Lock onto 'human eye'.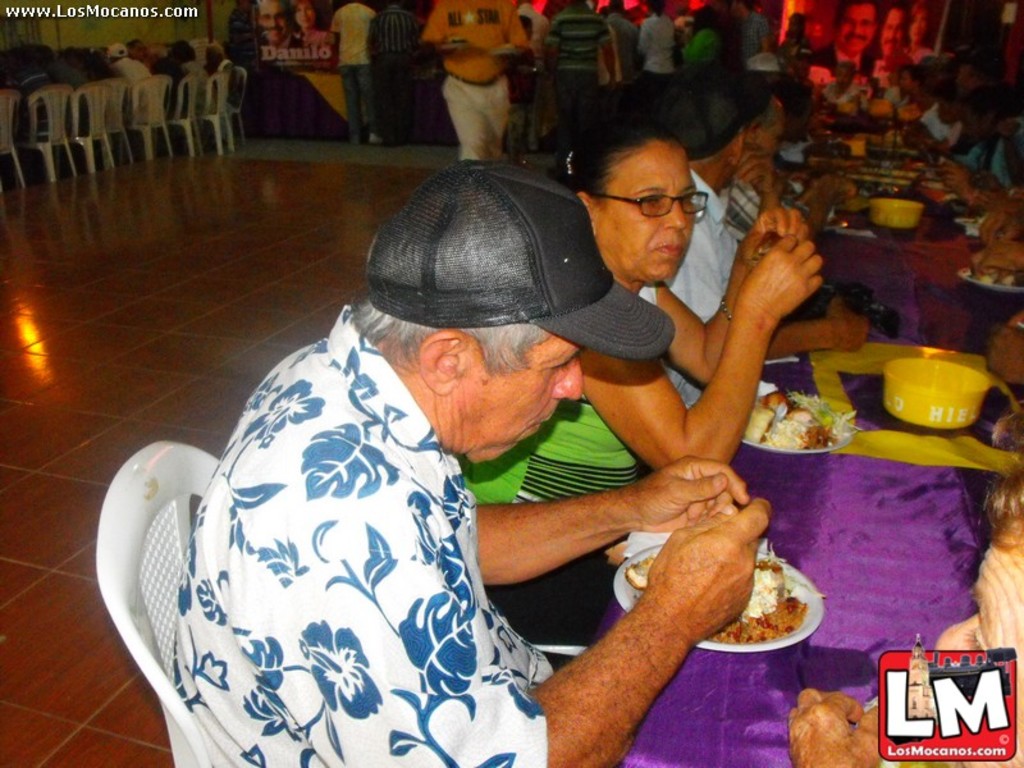
Locked: Rect(861, 15, 874, 28).
